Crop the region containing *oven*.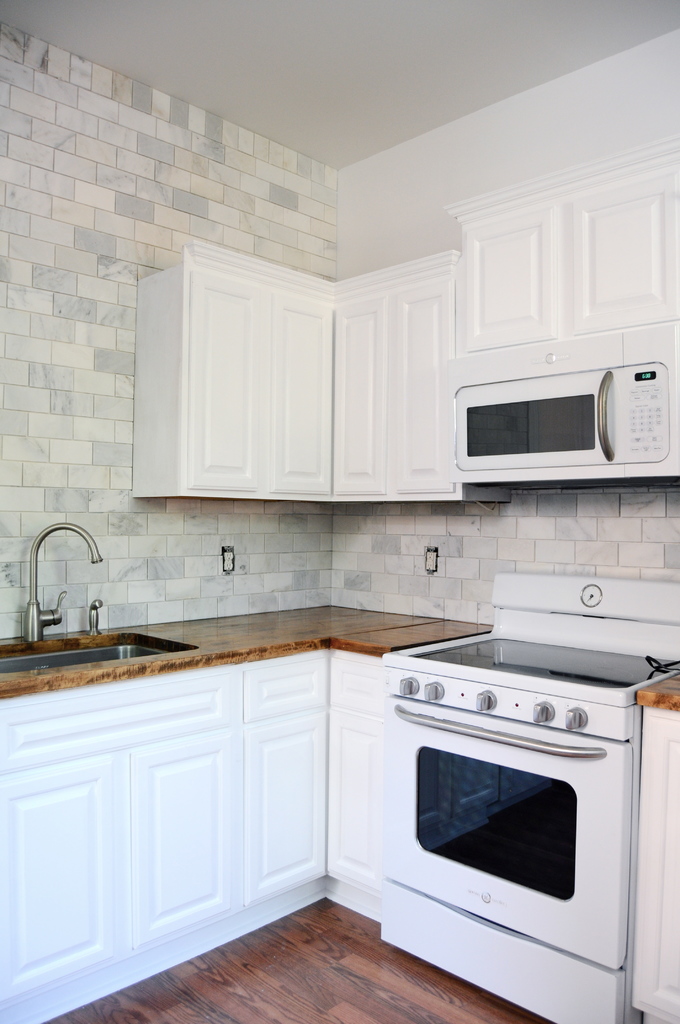
Crop region: 375:692:641:1023.
